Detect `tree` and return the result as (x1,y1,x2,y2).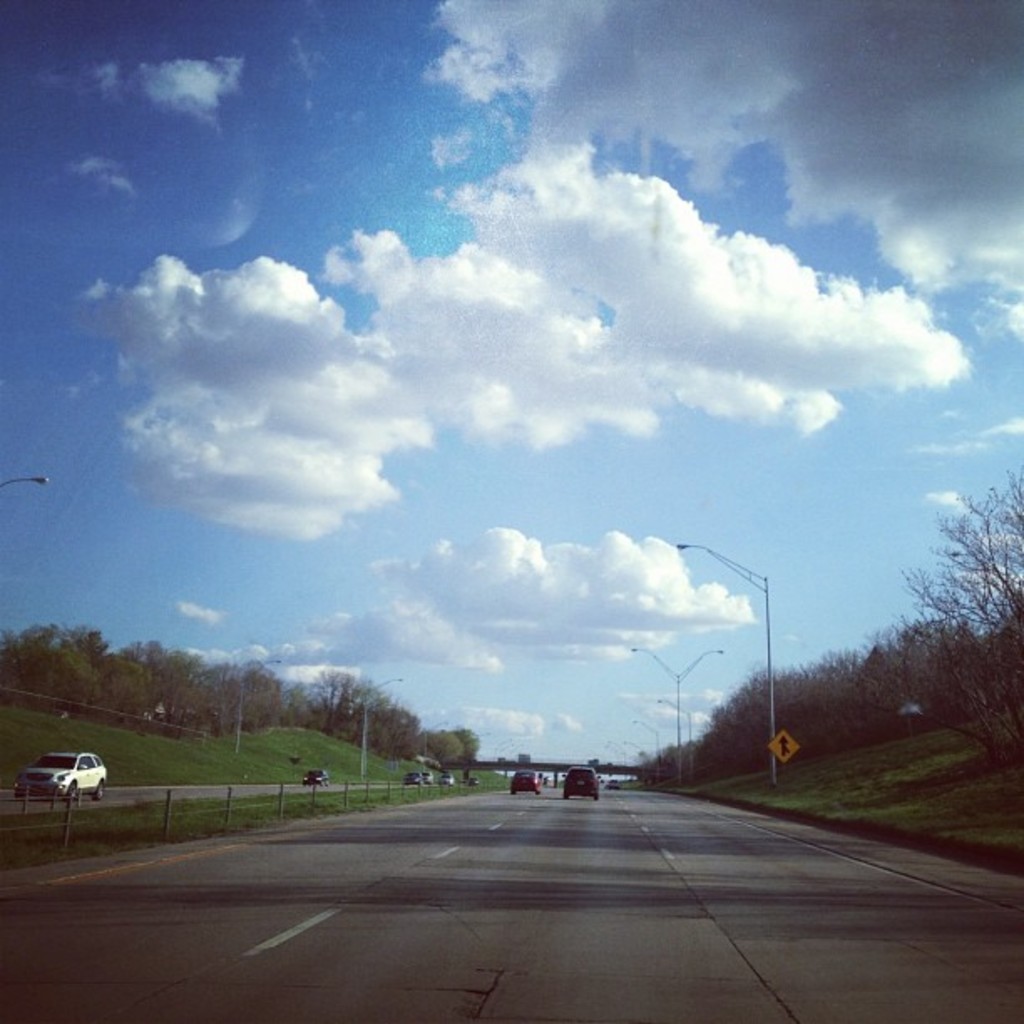
(40,612,114,711).
